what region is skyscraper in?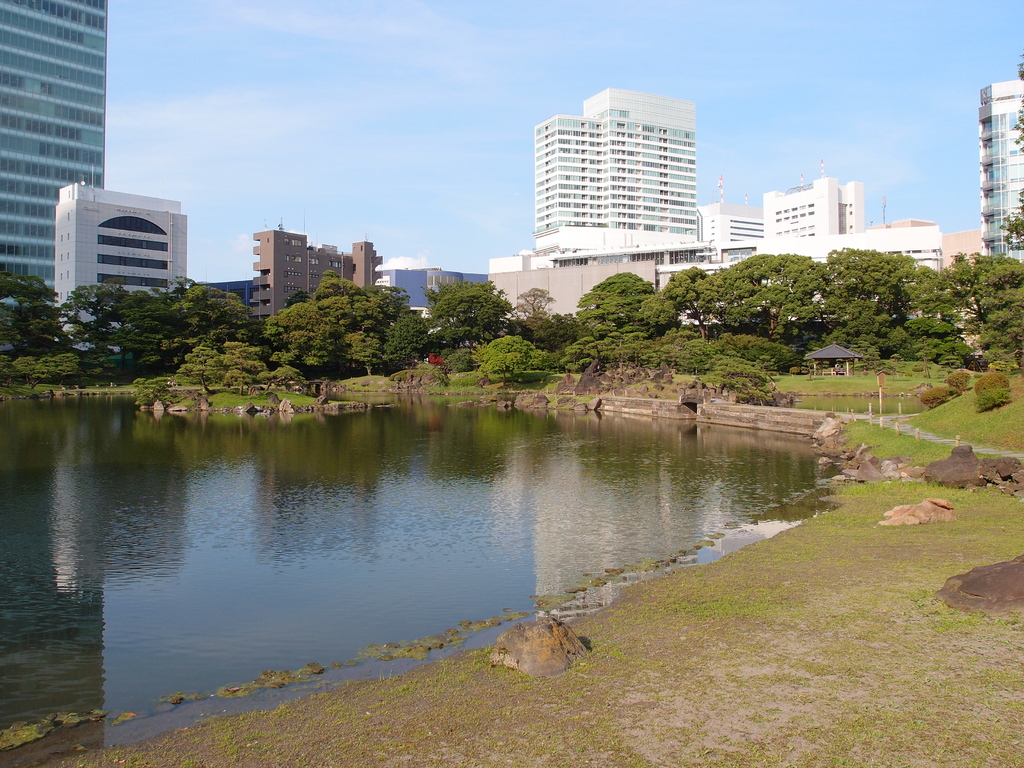
x1=525, y1=89, x2=691, y2=253.
